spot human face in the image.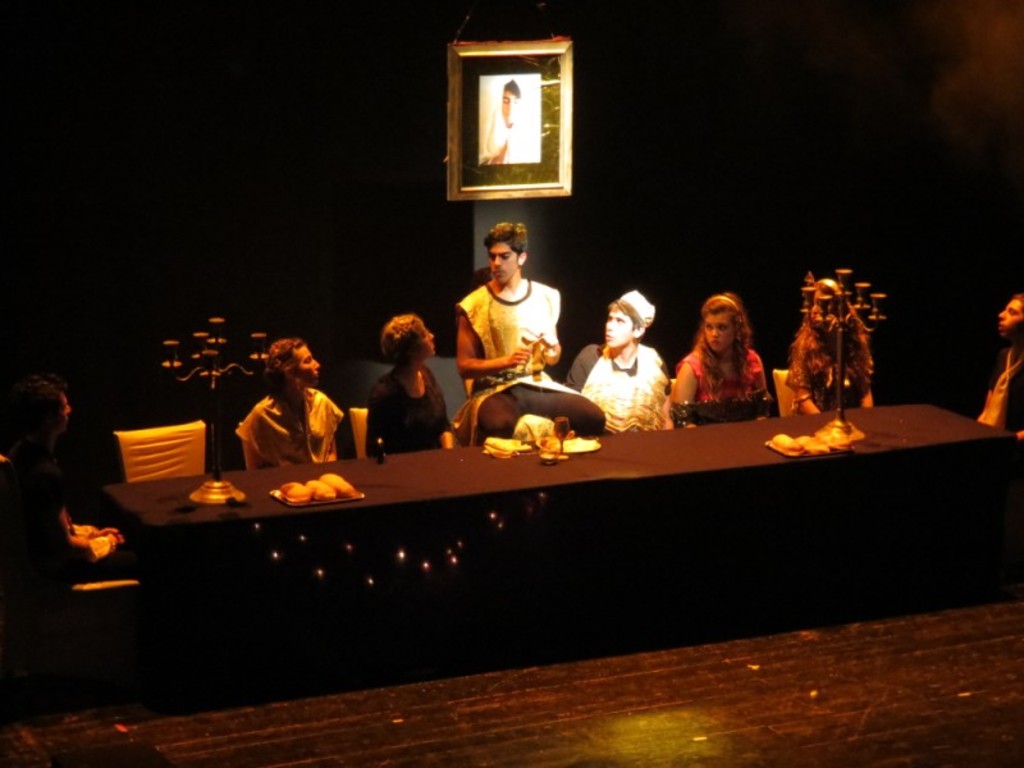
human face found at region(289, 344, 324, 379).
